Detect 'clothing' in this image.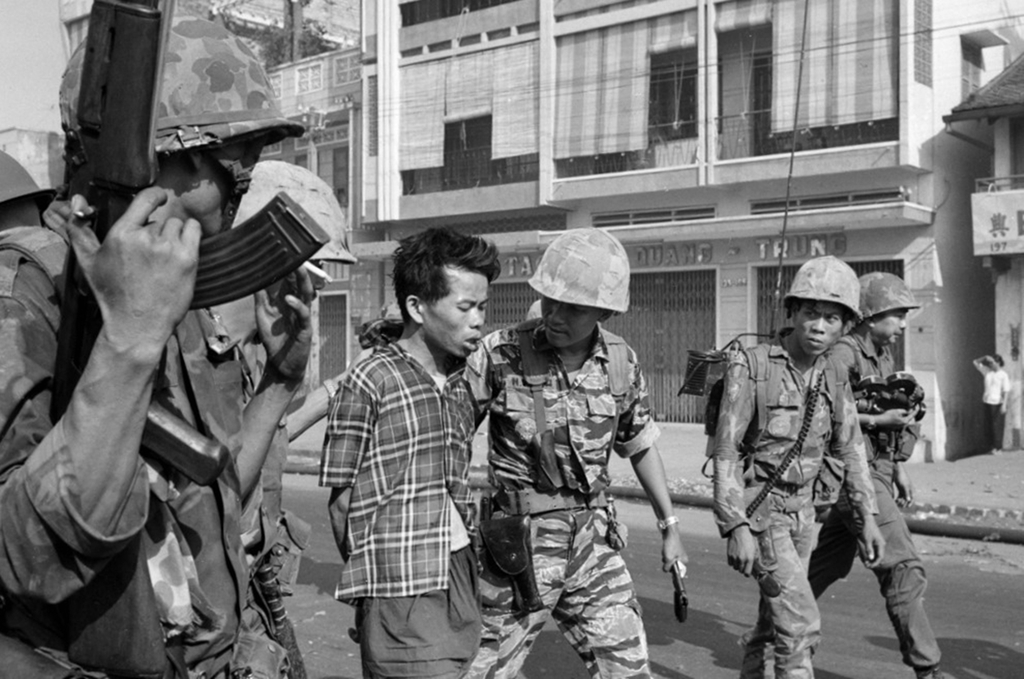
Detection: l=474, t=295, r=670, b=678.
